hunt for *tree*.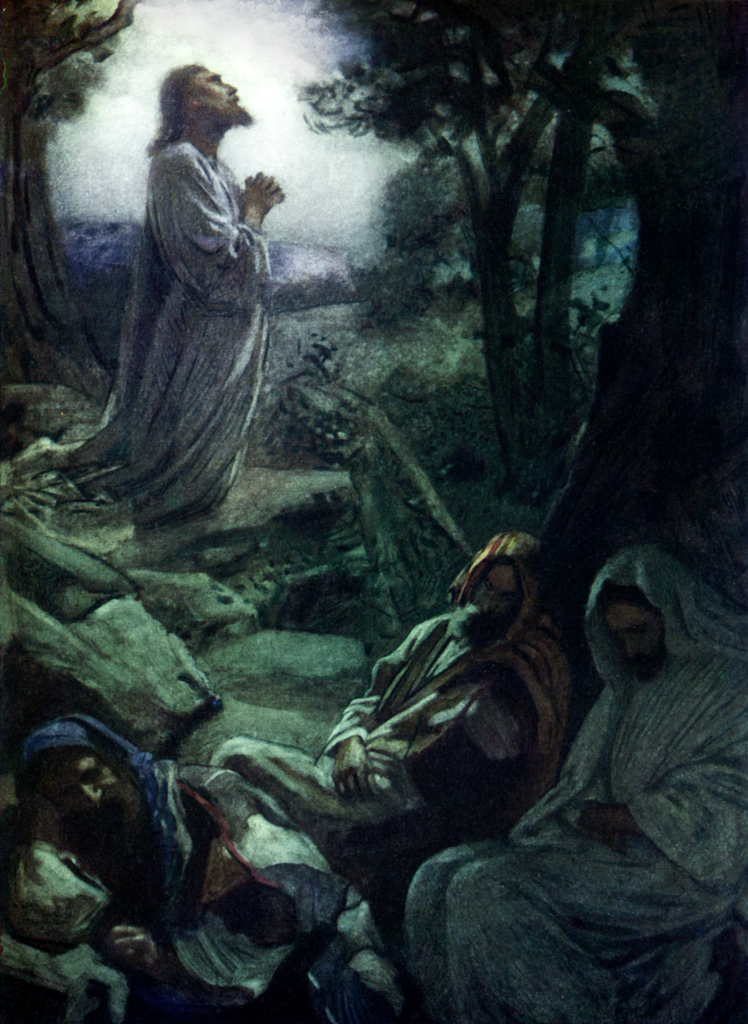
Hunted down at box(0, 0, 142, 408).
